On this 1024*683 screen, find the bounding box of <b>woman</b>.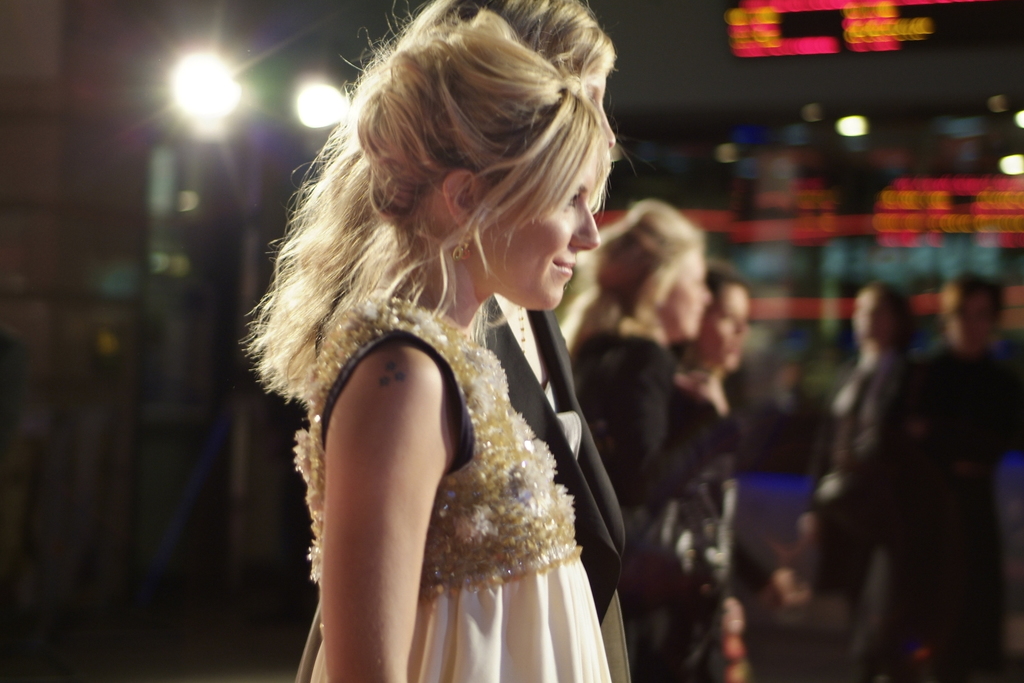
Bounding box: bbox=(237, 0, 621, 682).
